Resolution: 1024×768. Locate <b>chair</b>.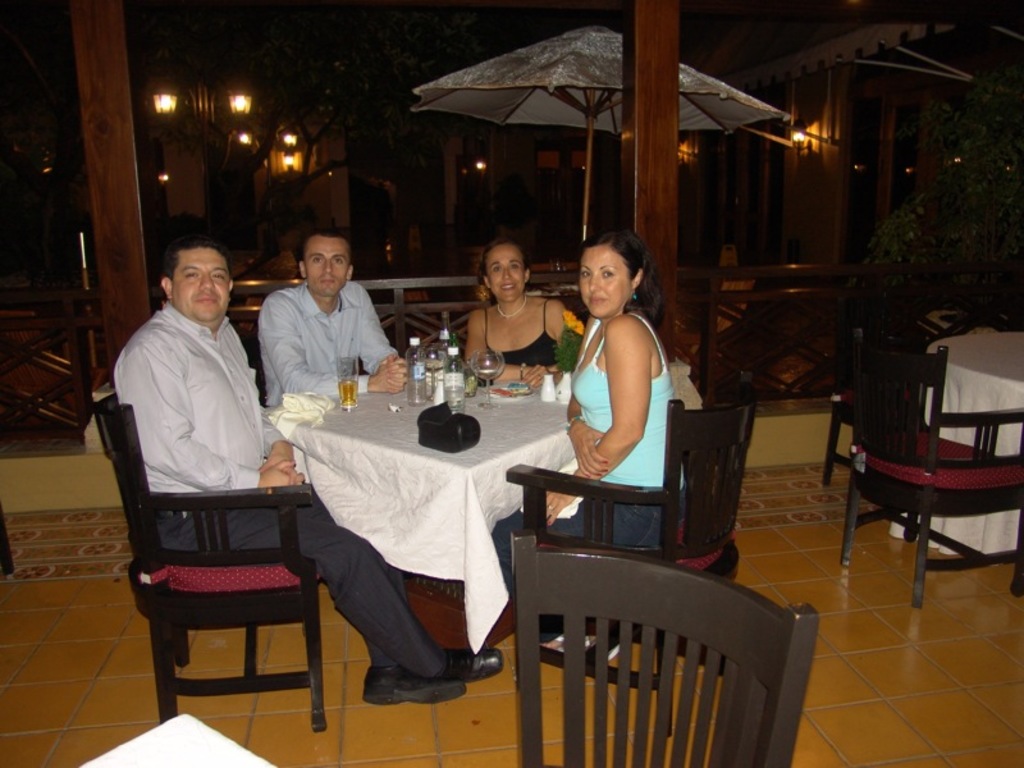
(left=838, top=319, right=1012, bottom=623).
